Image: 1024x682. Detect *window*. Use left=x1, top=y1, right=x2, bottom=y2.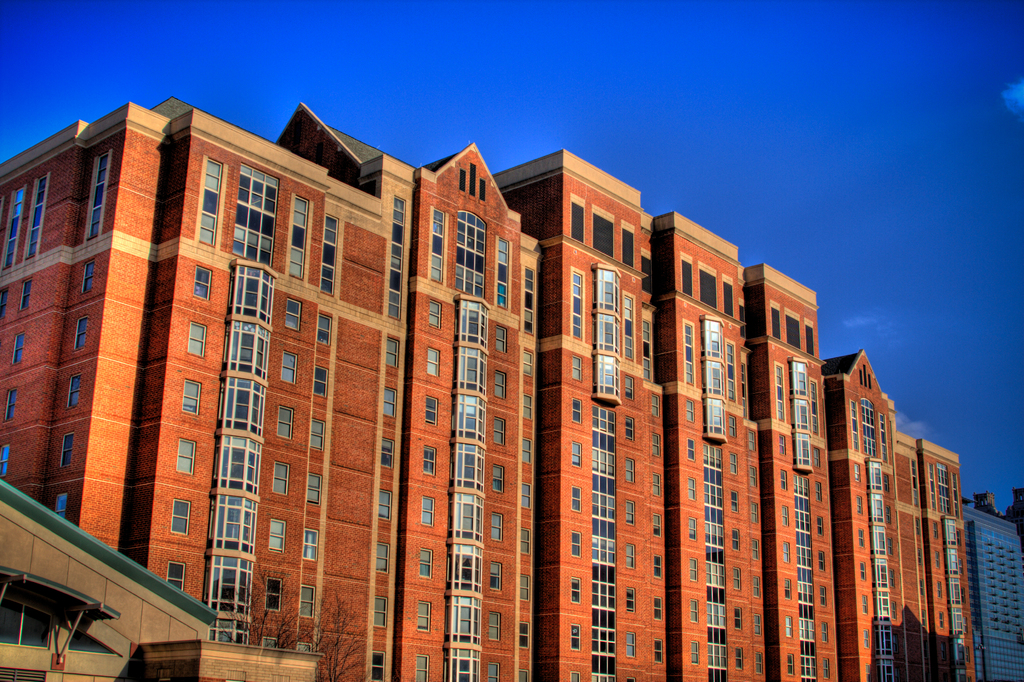
left=810, top=381, right=821, bottom=435.
